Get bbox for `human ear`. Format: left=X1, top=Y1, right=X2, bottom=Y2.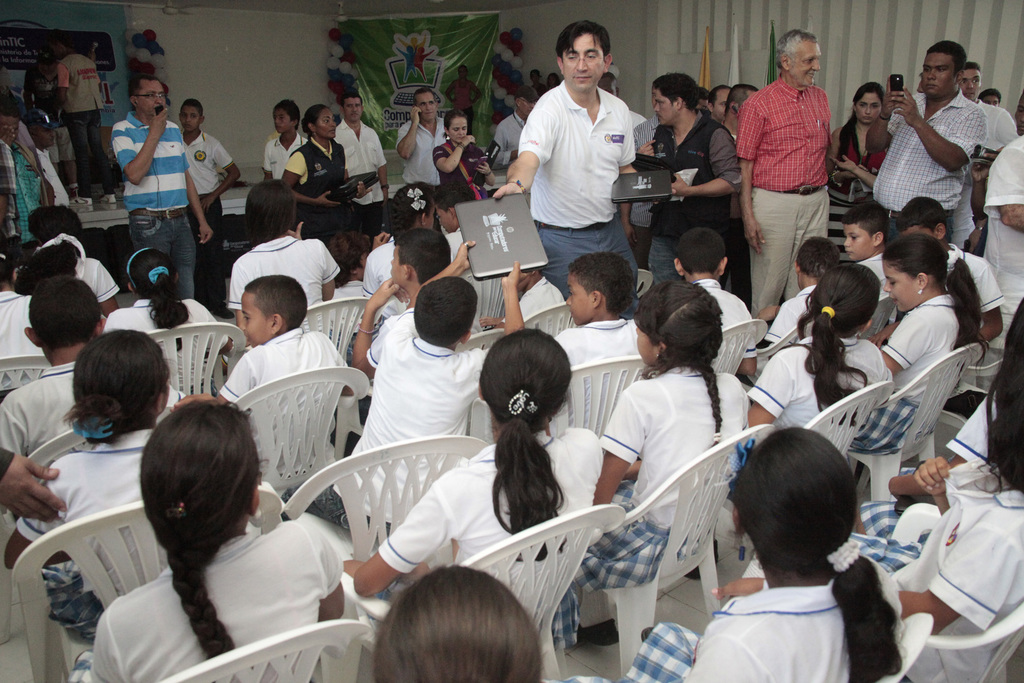
left=938, top=222, right=943, bottom=238.
